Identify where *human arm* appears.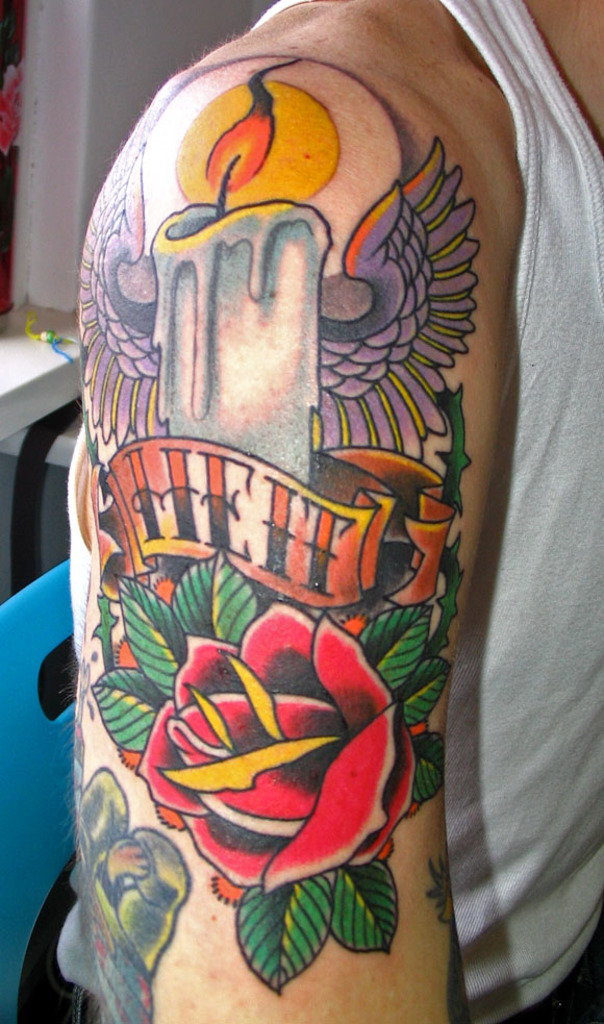
Appears at select_region(72, 39, 463, 1023).
